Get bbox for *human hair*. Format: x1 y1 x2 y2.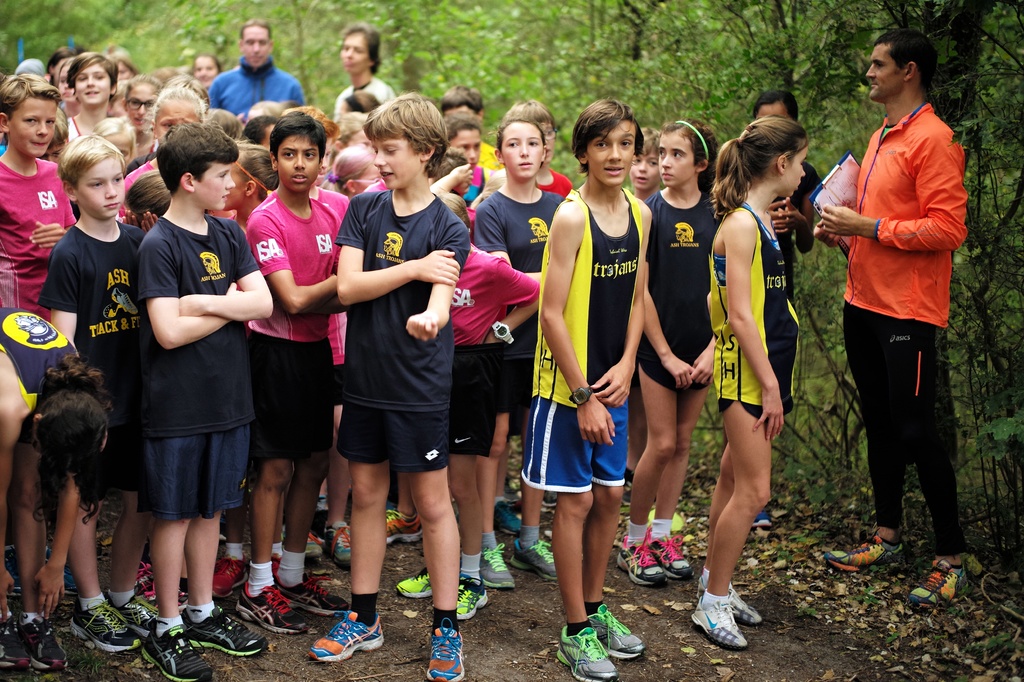
635 127 660 155.
